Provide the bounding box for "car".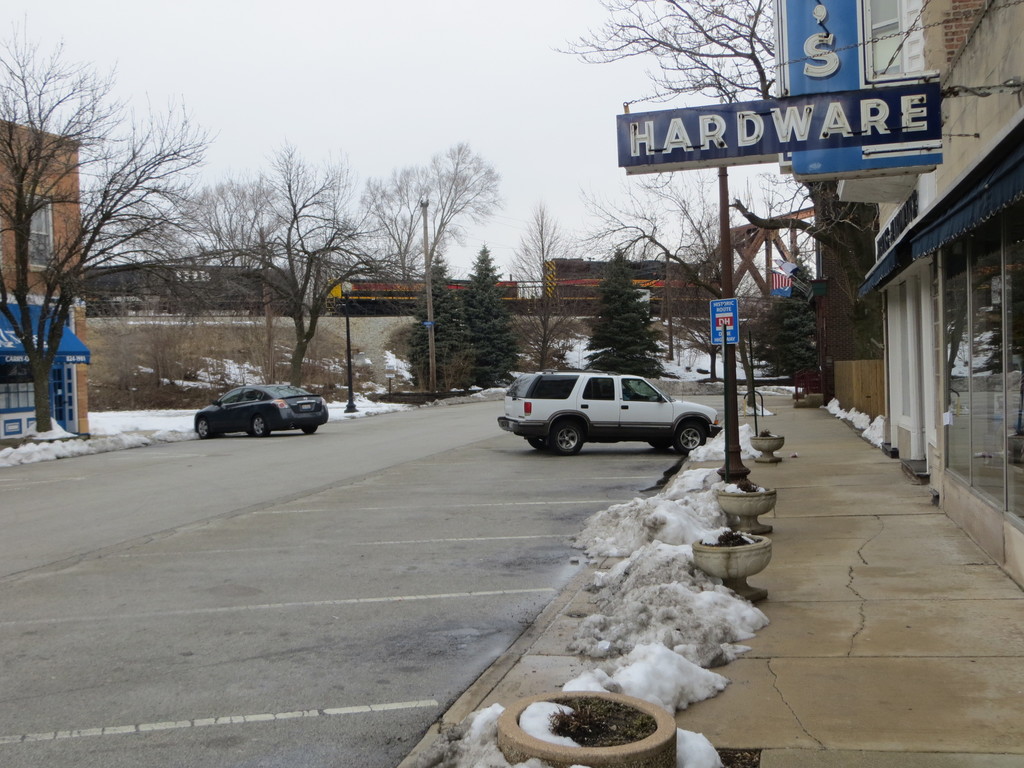
box=[499, 372, 718, 451].
